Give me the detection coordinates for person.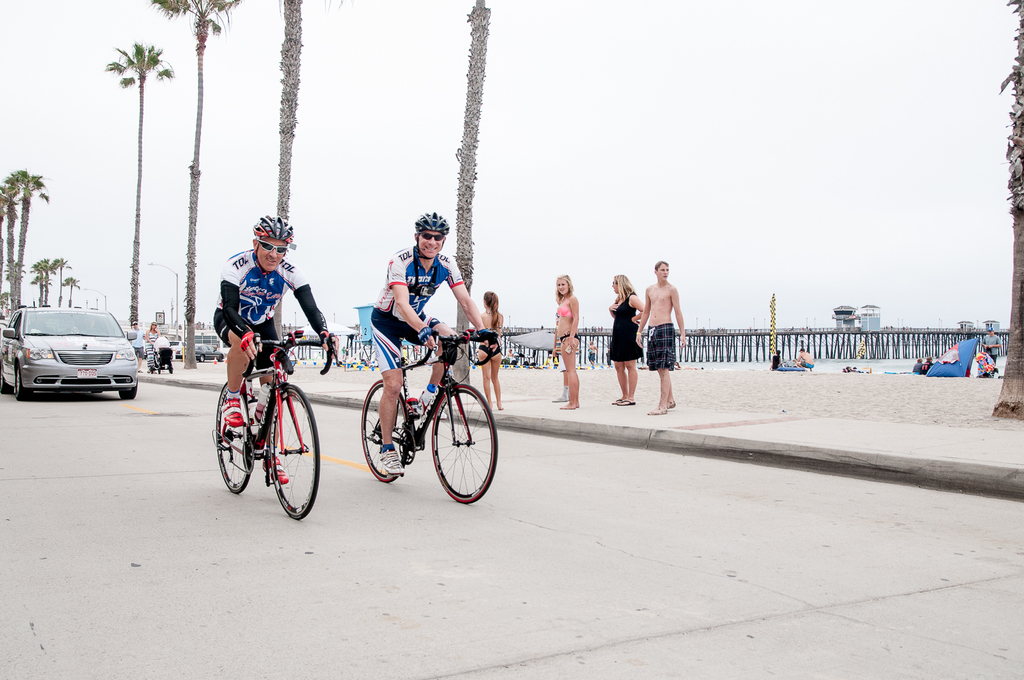
608, 274, 646, 401.
